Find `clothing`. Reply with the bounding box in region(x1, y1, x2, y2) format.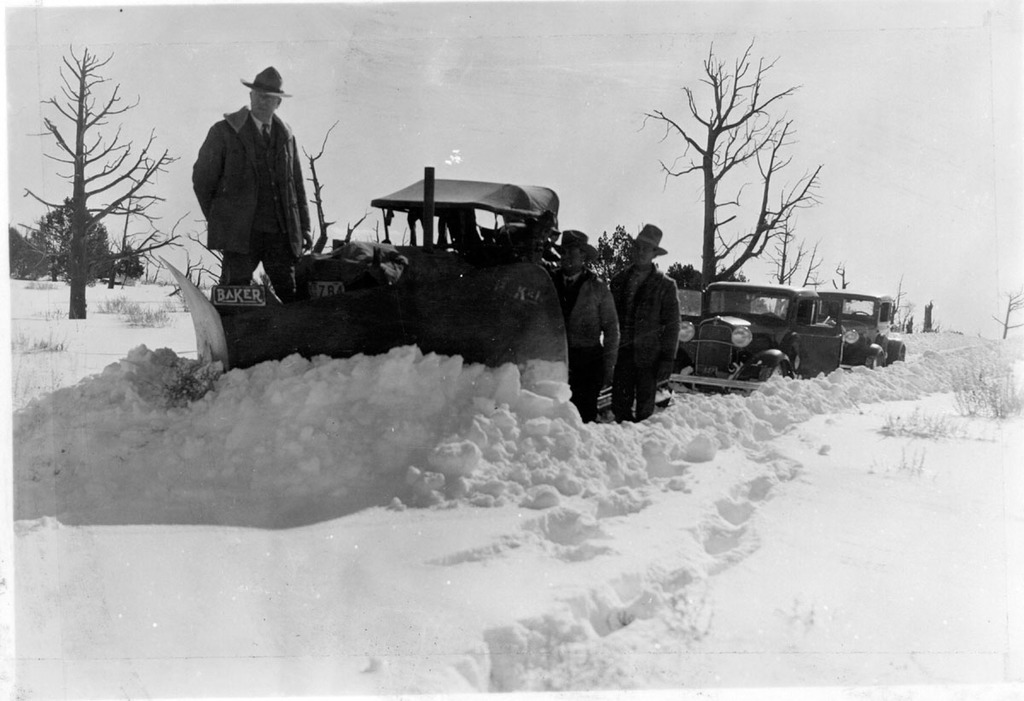
region(612, 265, 684, 414).
